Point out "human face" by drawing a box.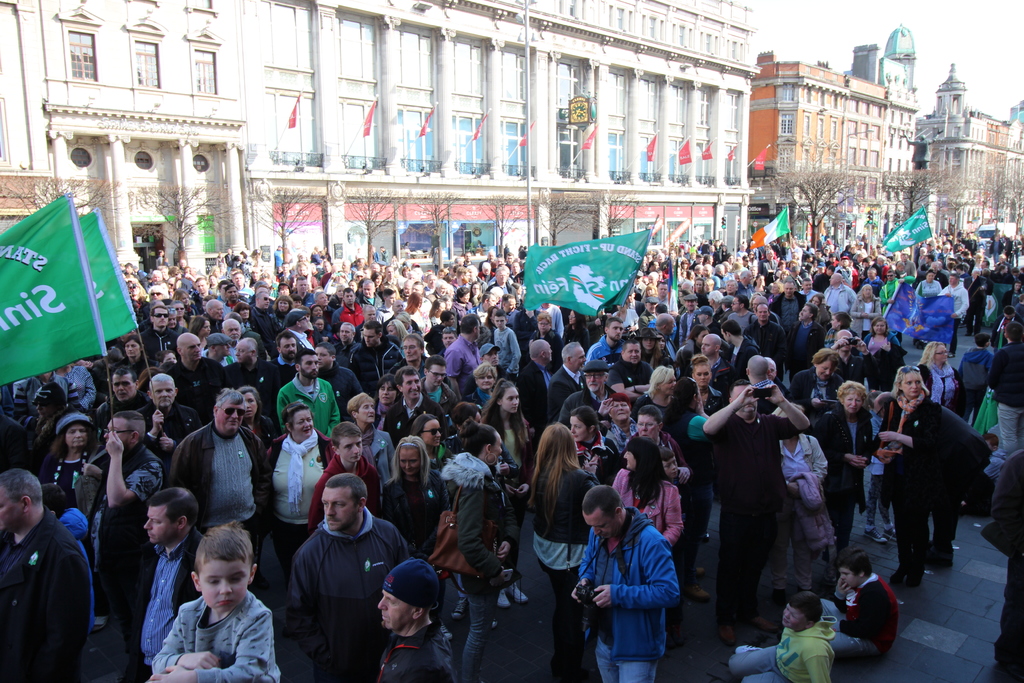
bbox=[142, 504, 178, 543].
